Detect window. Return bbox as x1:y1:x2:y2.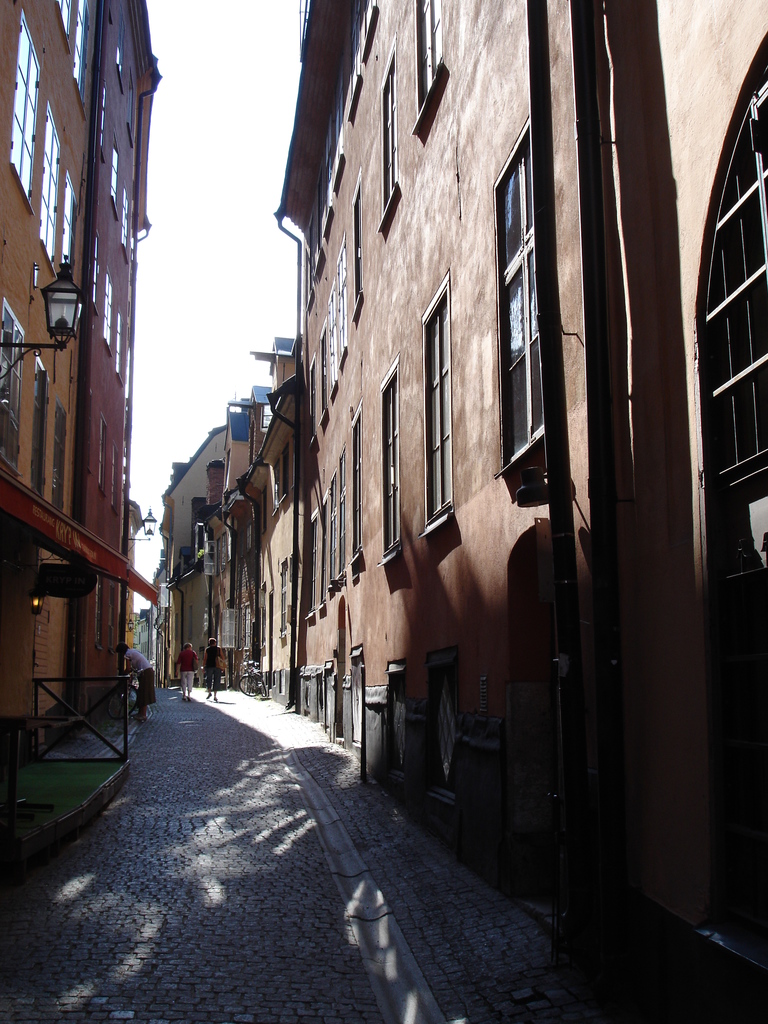
60:0:86:43.
